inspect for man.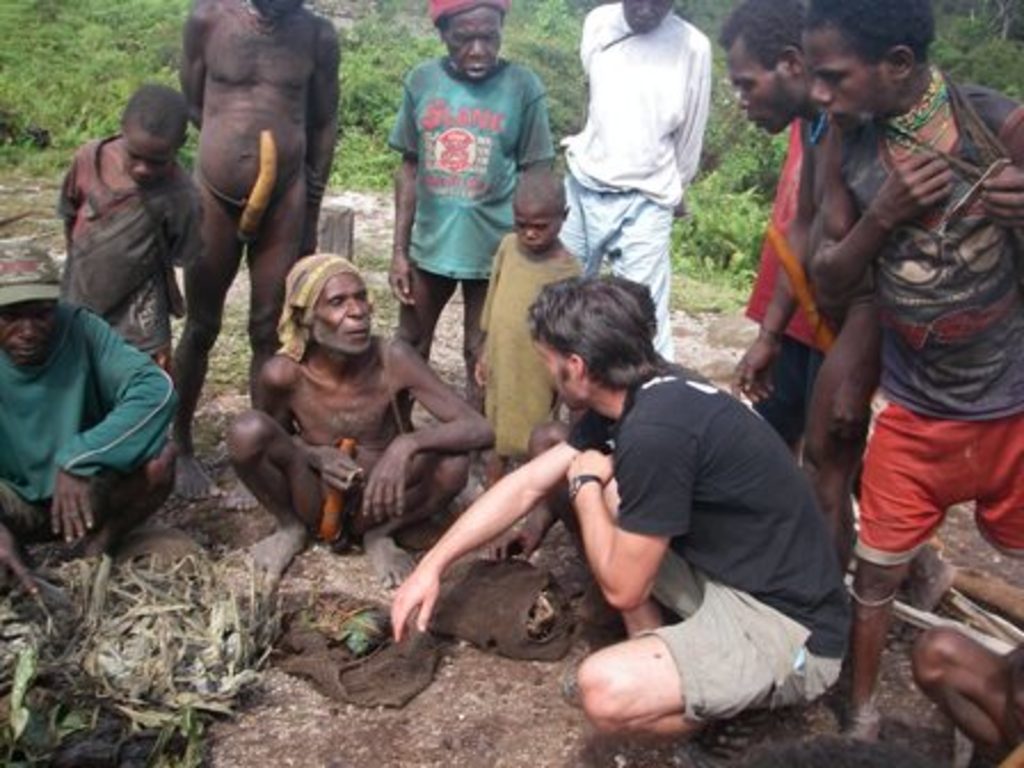
Inspection: region(553, 0, 706, 368).
